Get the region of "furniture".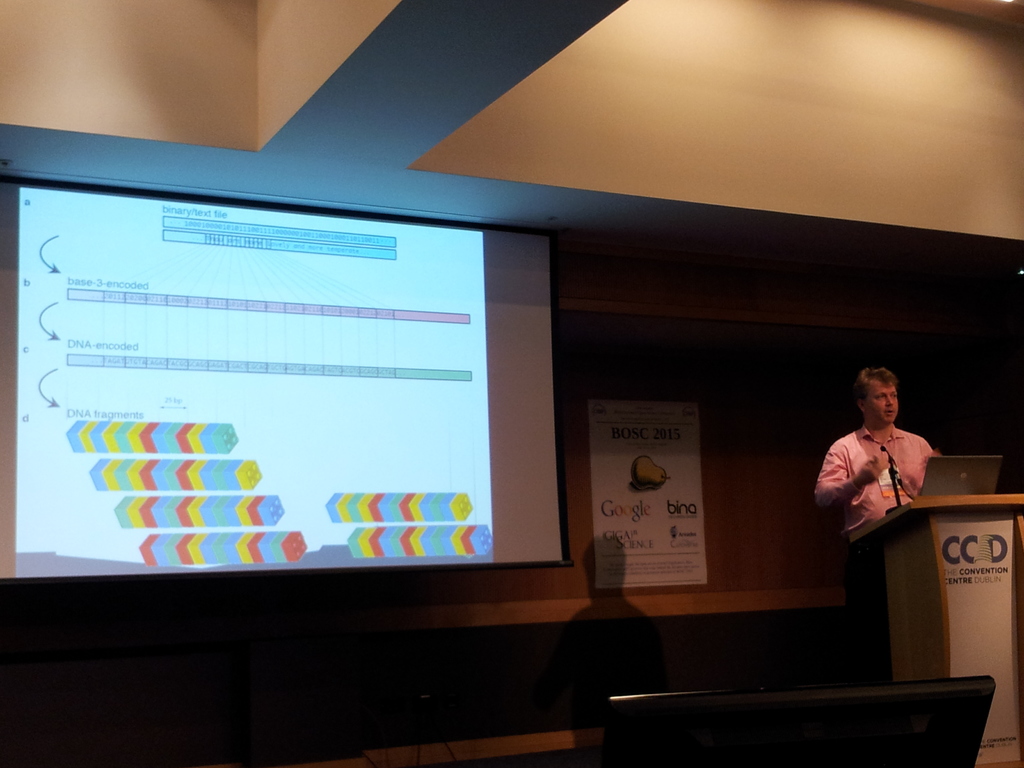
Rect(848, 492, 1023, 765).
